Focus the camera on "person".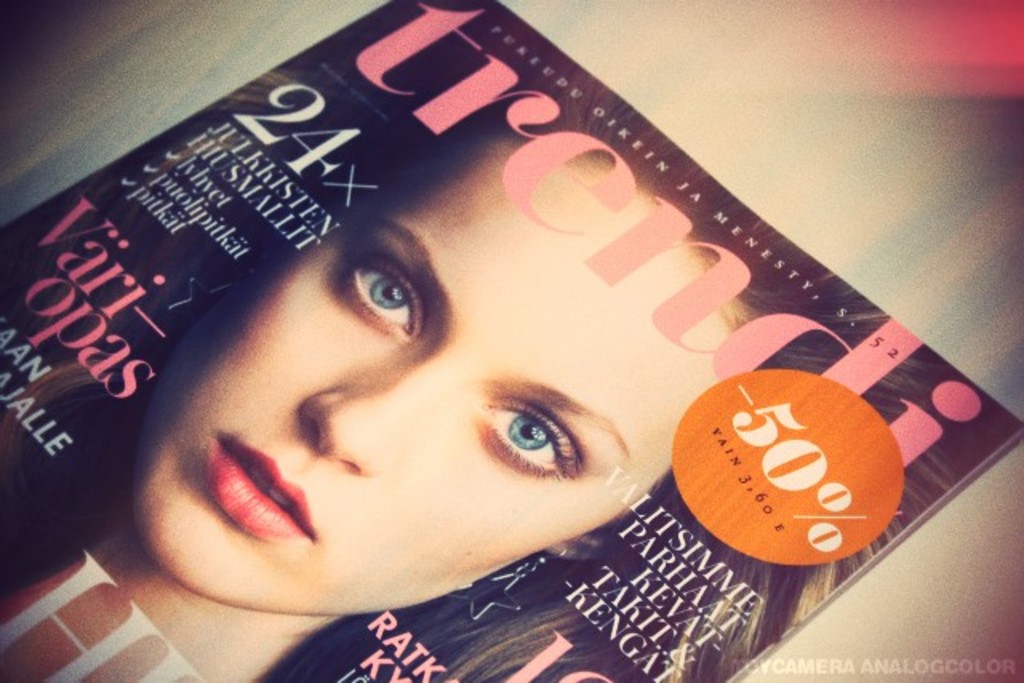
Focus region: bbox(0, 6, 1008, 681).
